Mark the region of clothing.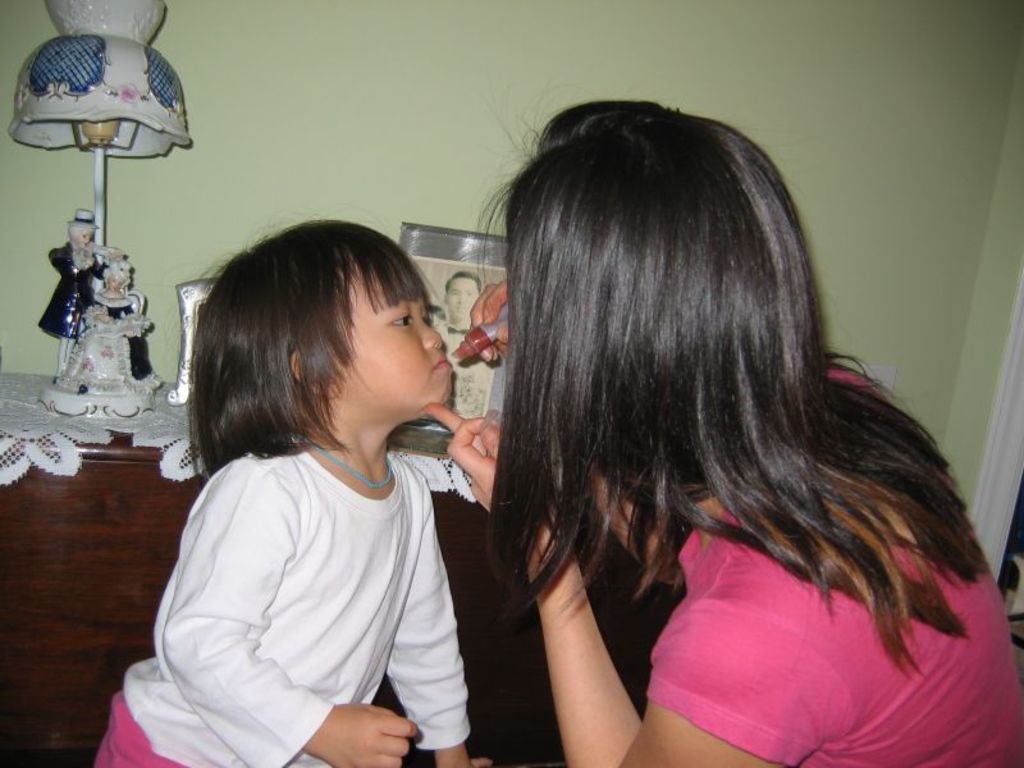
Region: (x1=649, y1=356, x2=1023, y2=767).
